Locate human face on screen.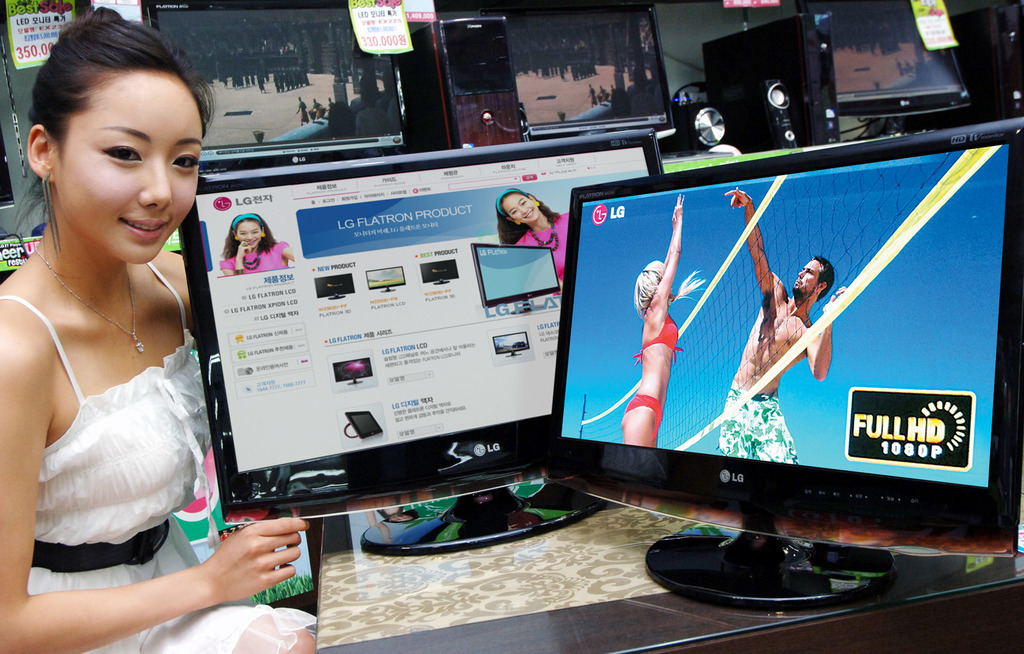
On screen at 241,225,261,245.
